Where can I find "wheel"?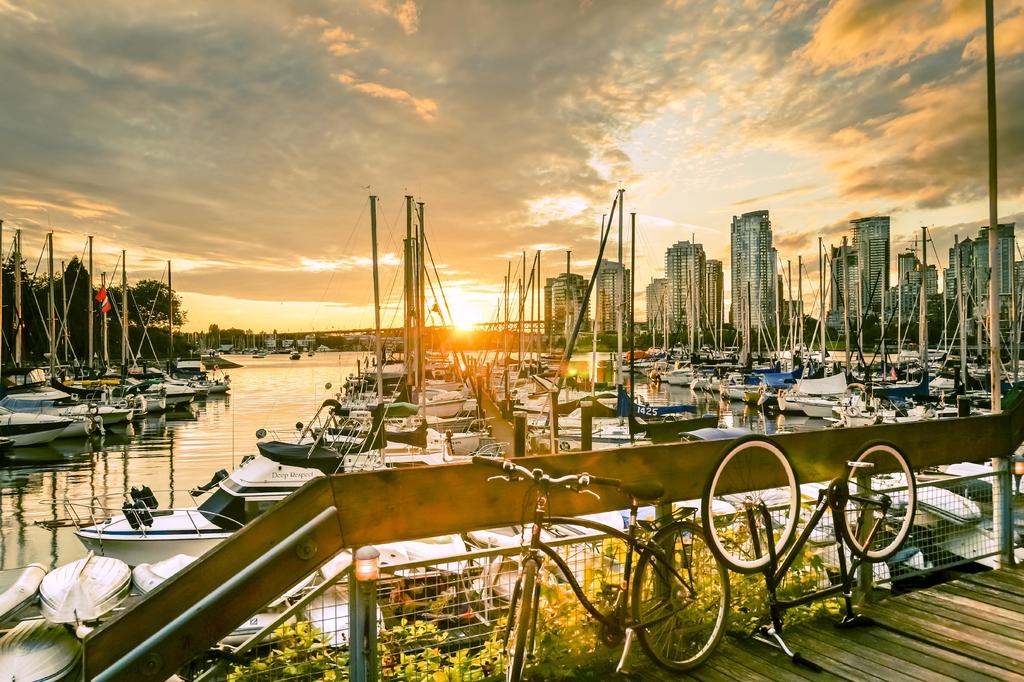
You can find it at 838/440/916/563.
